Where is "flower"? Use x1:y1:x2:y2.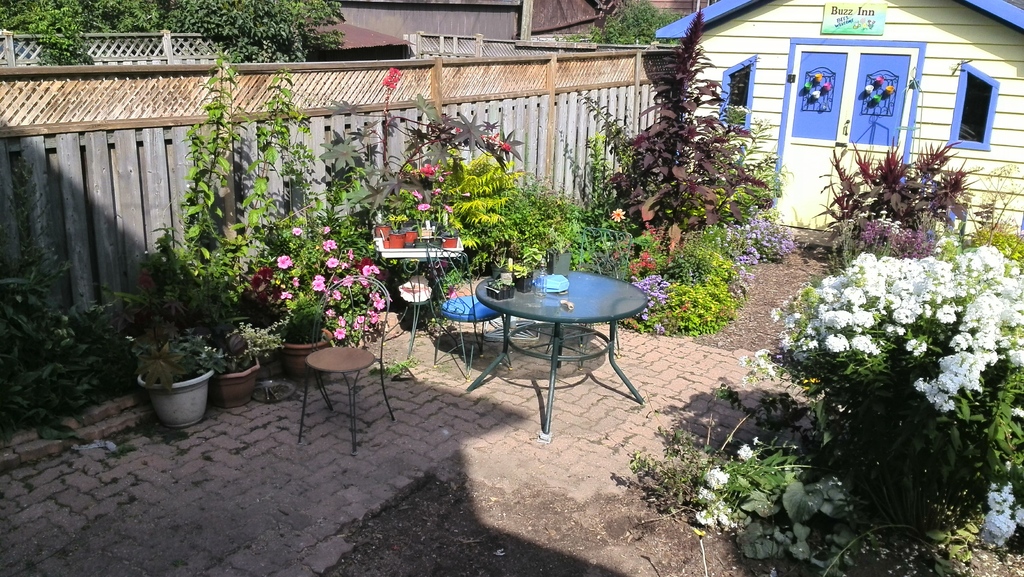
382:64:402:90.
